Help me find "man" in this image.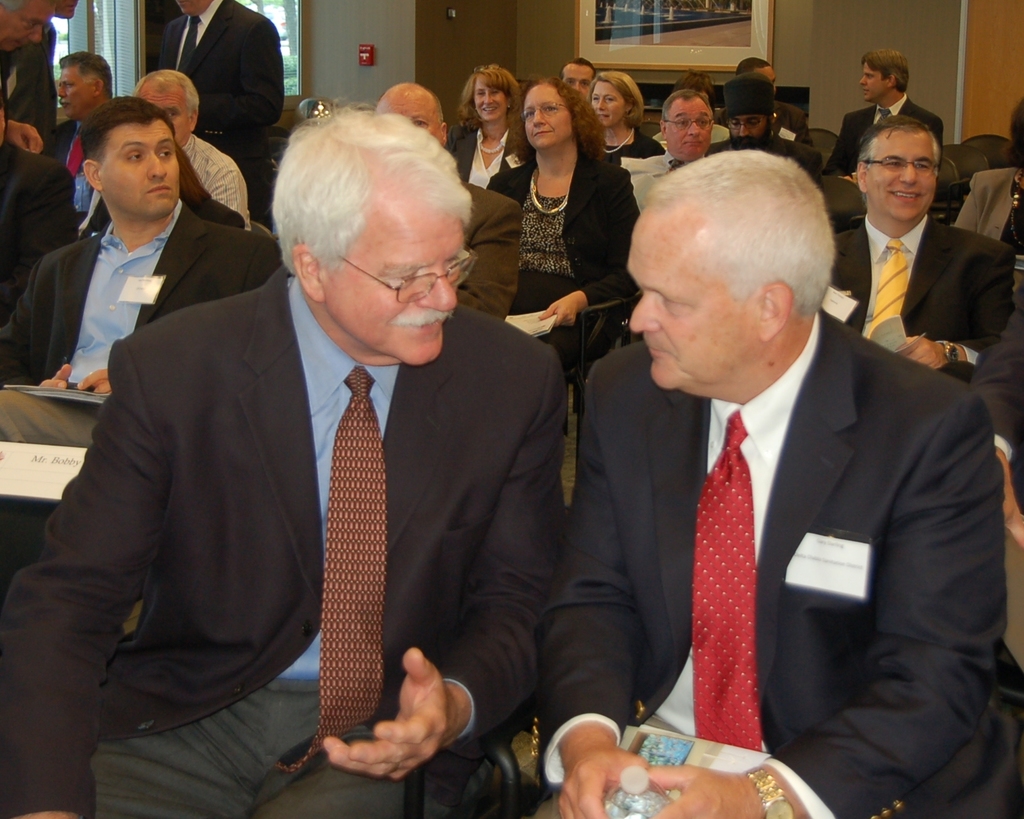
Found it: 0,0,58,154.
